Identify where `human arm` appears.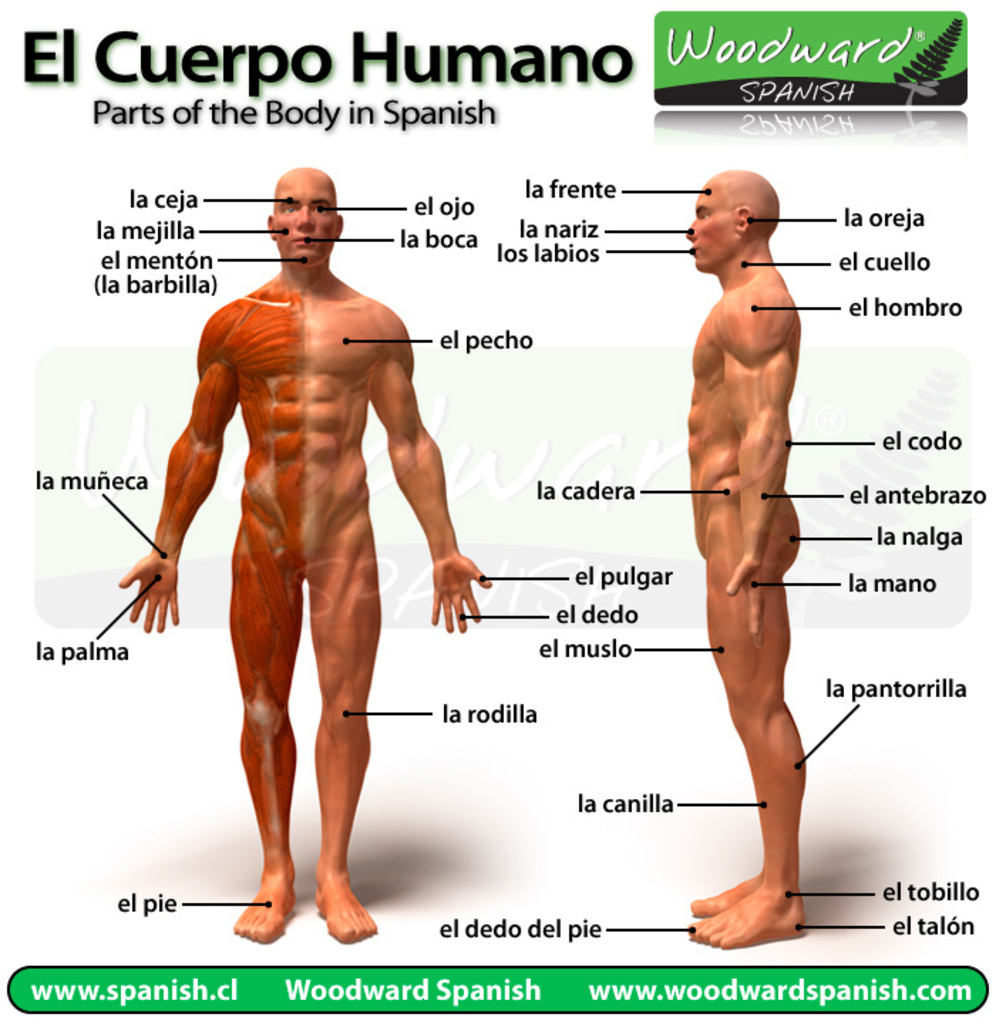
Appears at [left=367, top=303, right=492, bottom=634].
